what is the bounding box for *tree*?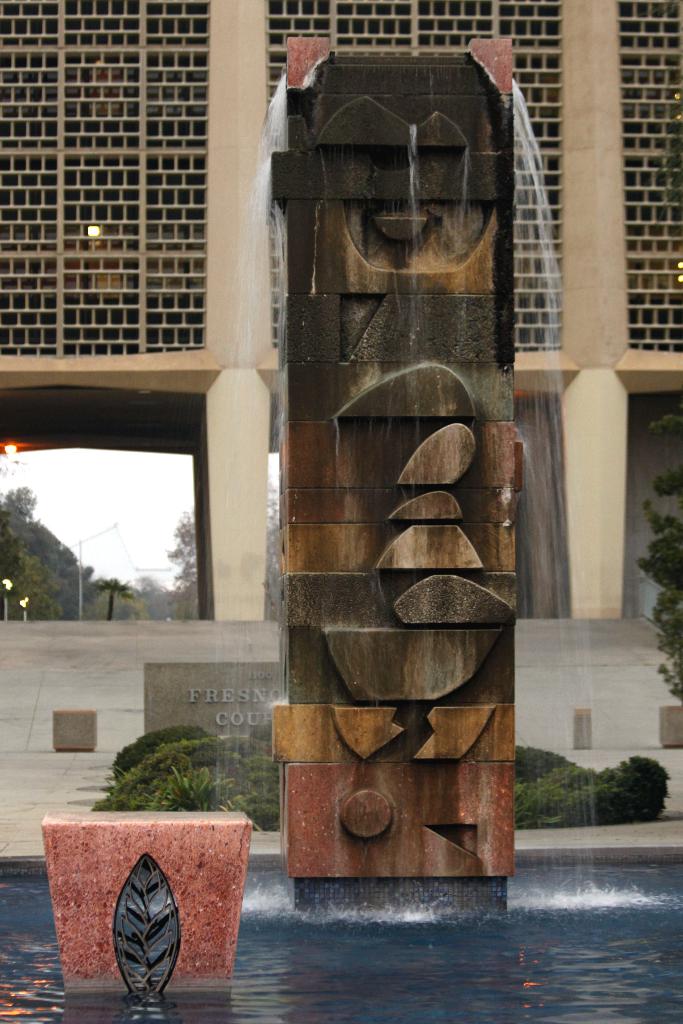
(0, 489, 96, 620).
